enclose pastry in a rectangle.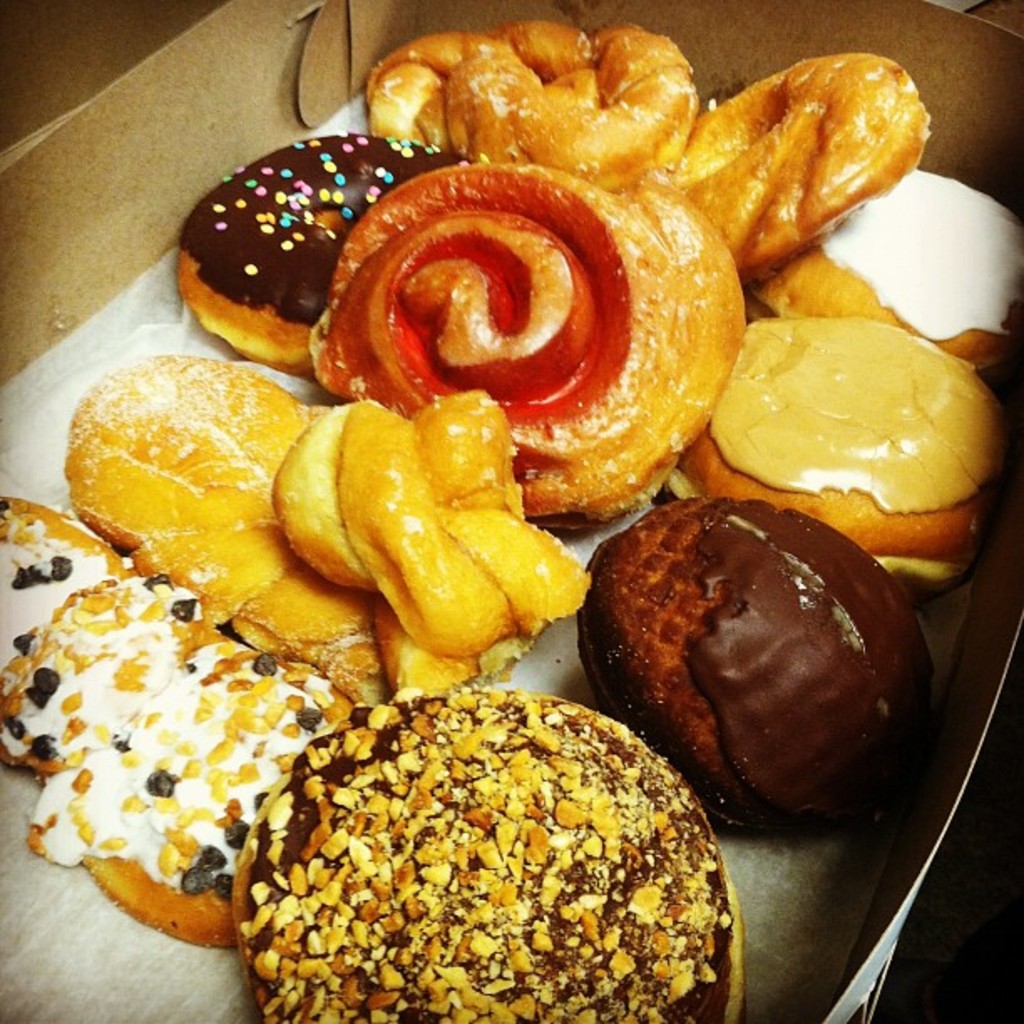
crop(355, 28, 688, 199).
